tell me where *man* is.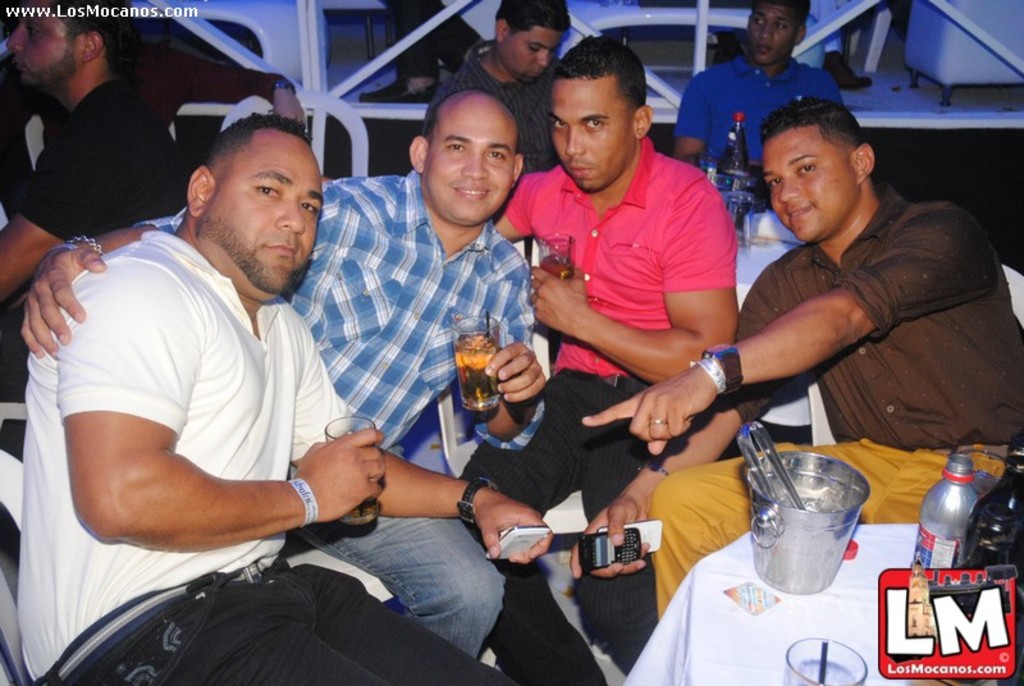
*man* is at <bbox>663, 0, 837, 209</bbox>.
